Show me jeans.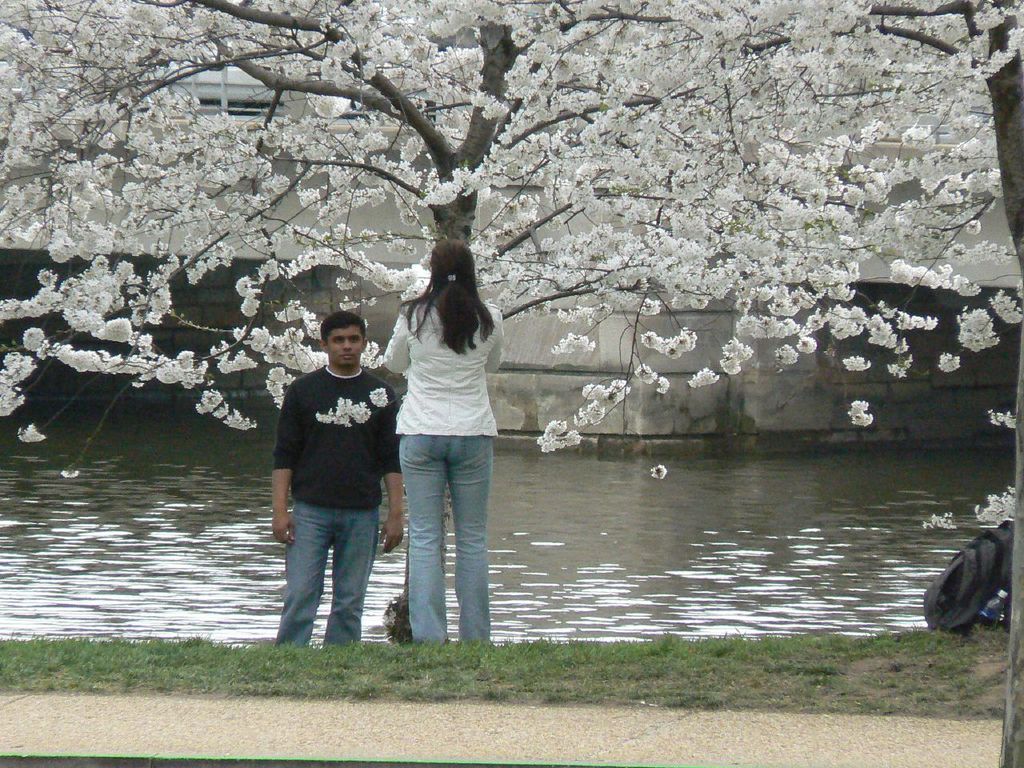
jeans is here: [x1=278, y1=505, x2=378, y2=646].
